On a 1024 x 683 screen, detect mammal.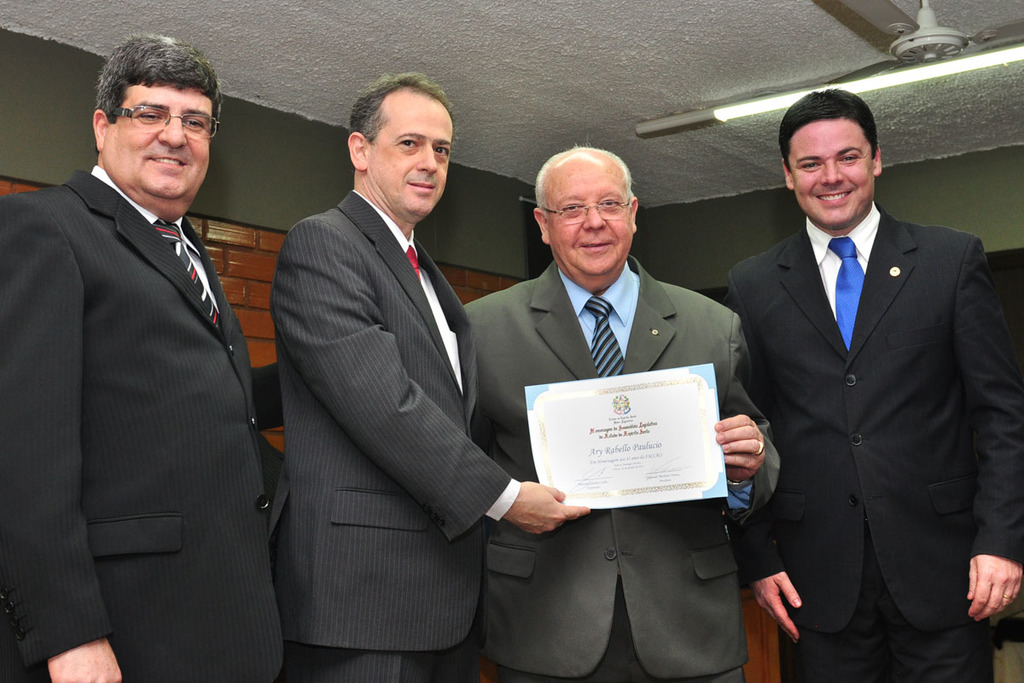
left=6, top=32, right=272, bottom=682.
